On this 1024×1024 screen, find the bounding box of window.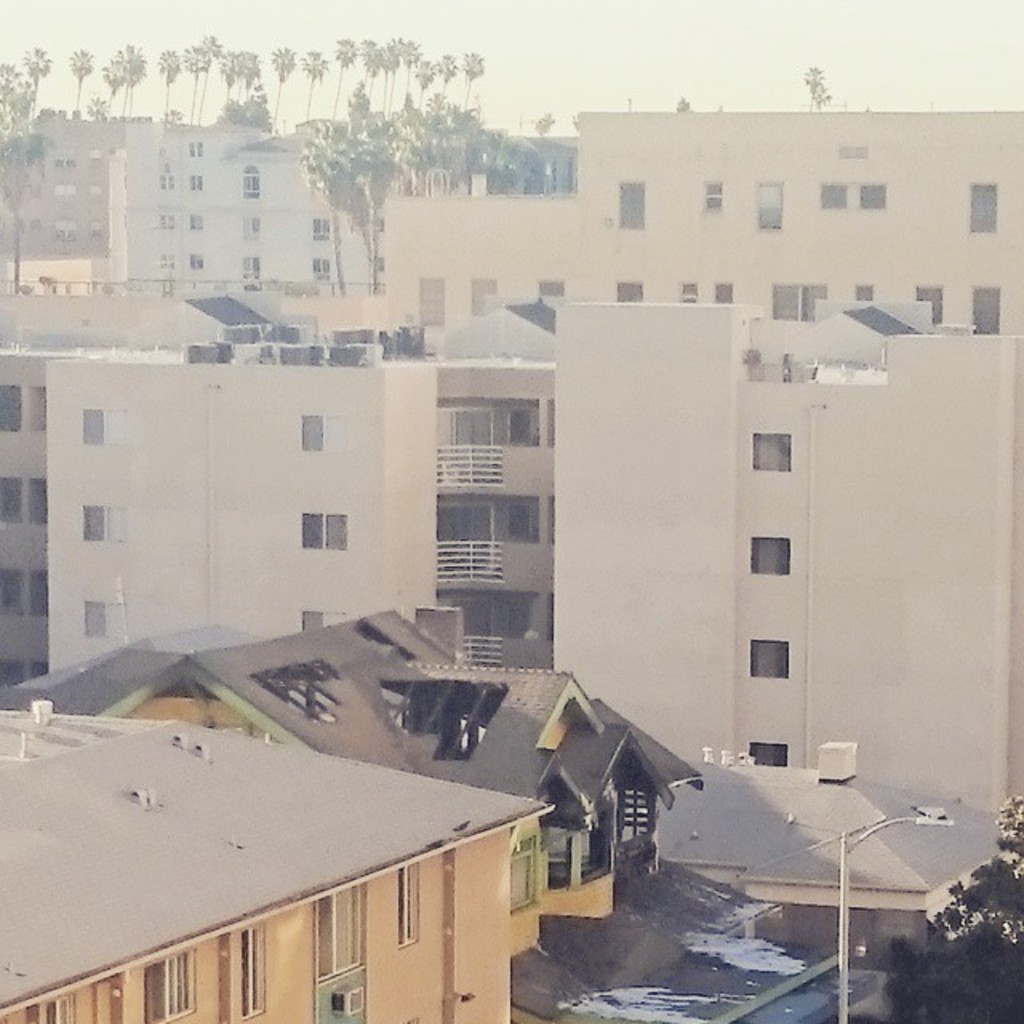
Bounding box: crop(77, 406, 133, 454).
